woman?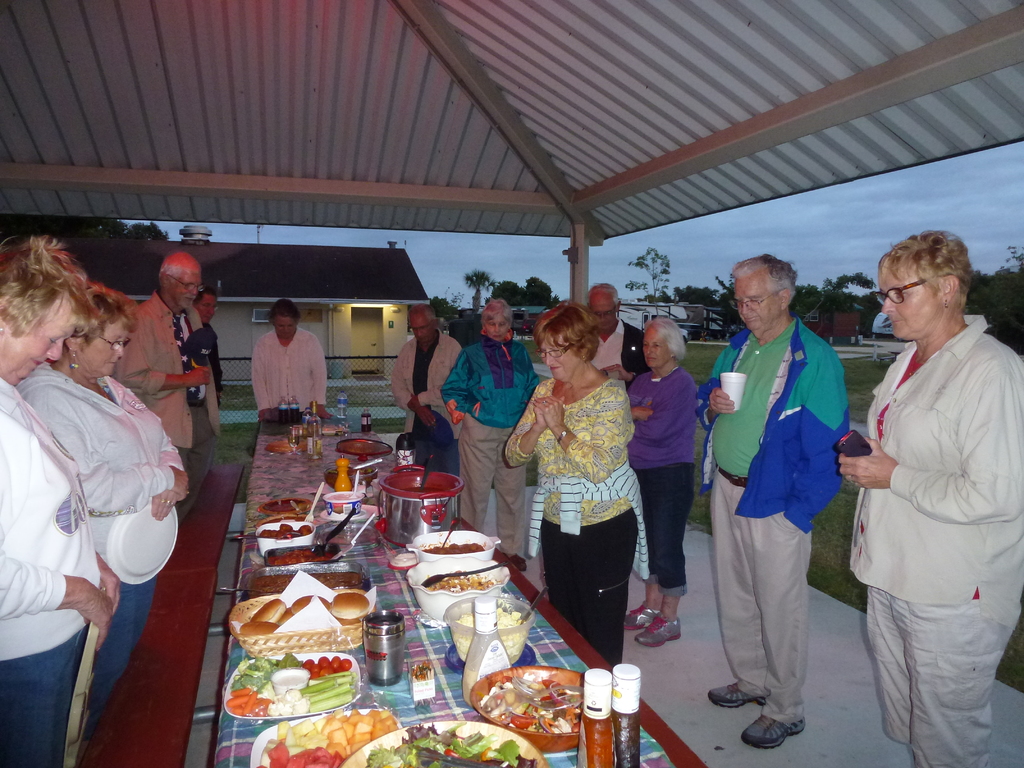
x1=17 y1=280 x2=188 y2=739
